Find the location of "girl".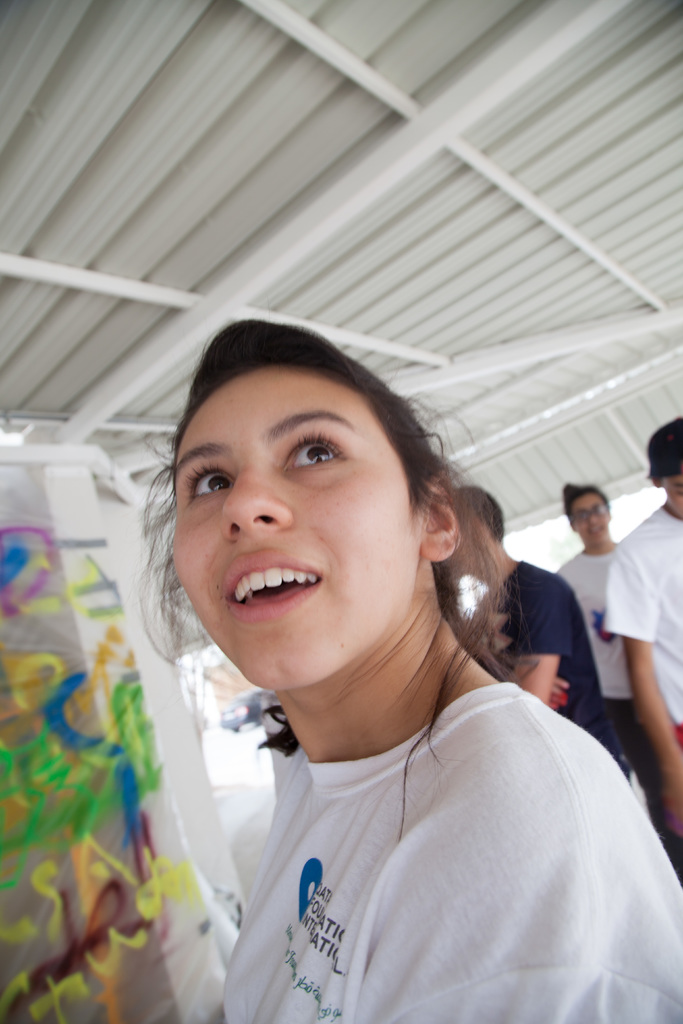
Location: <region>146, 344, 682, 1023</region>.
